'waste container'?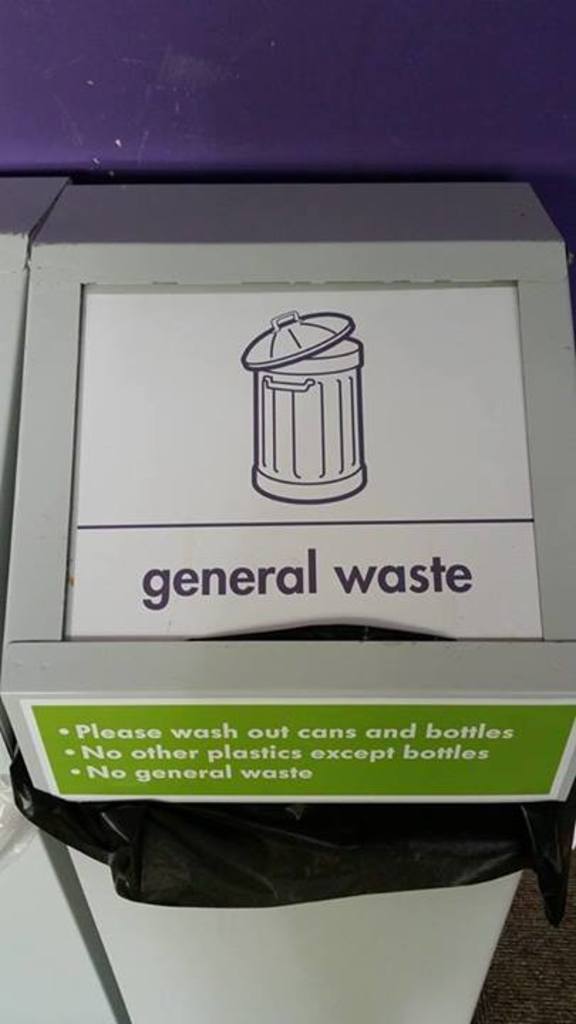
Rect(0, 138, 563, 889)
